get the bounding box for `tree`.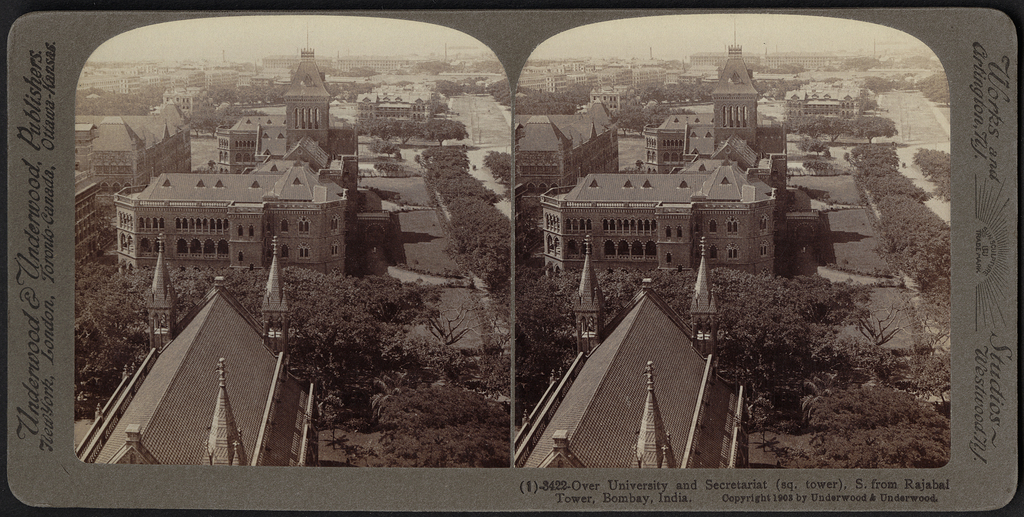
(x1=879, y1=195, x2=956, y2=295).
